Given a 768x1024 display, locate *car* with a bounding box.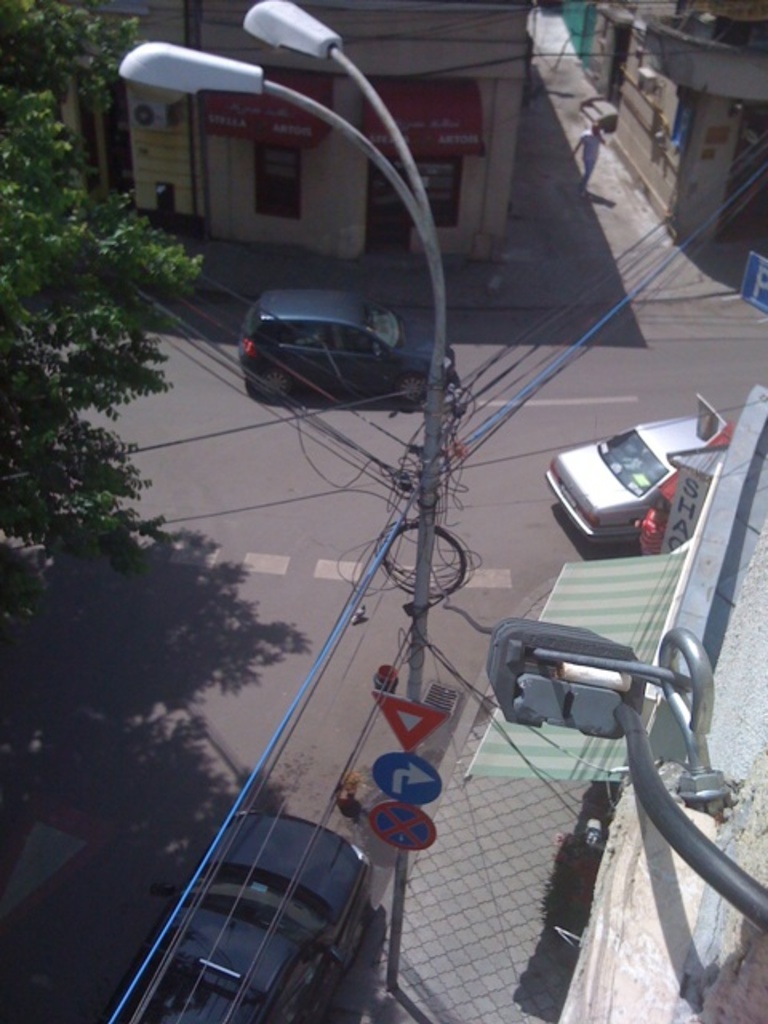
Located: 549,429,709,568.
